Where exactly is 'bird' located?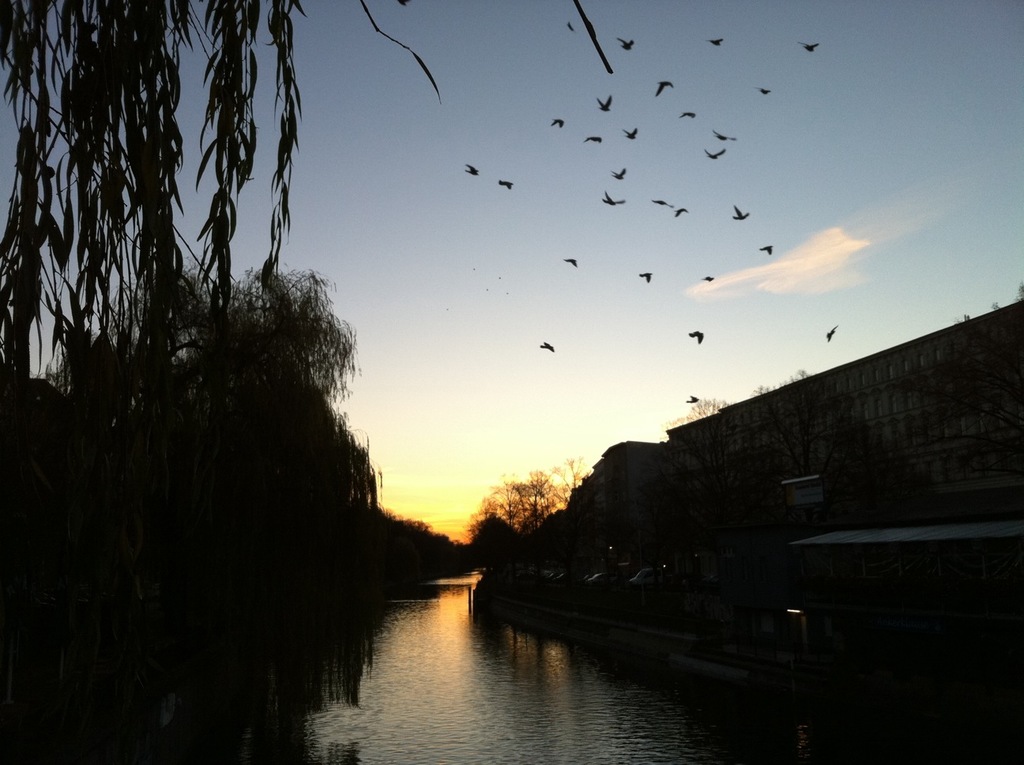
Its bounding box is l=730, t=203, r=751, b=220.
